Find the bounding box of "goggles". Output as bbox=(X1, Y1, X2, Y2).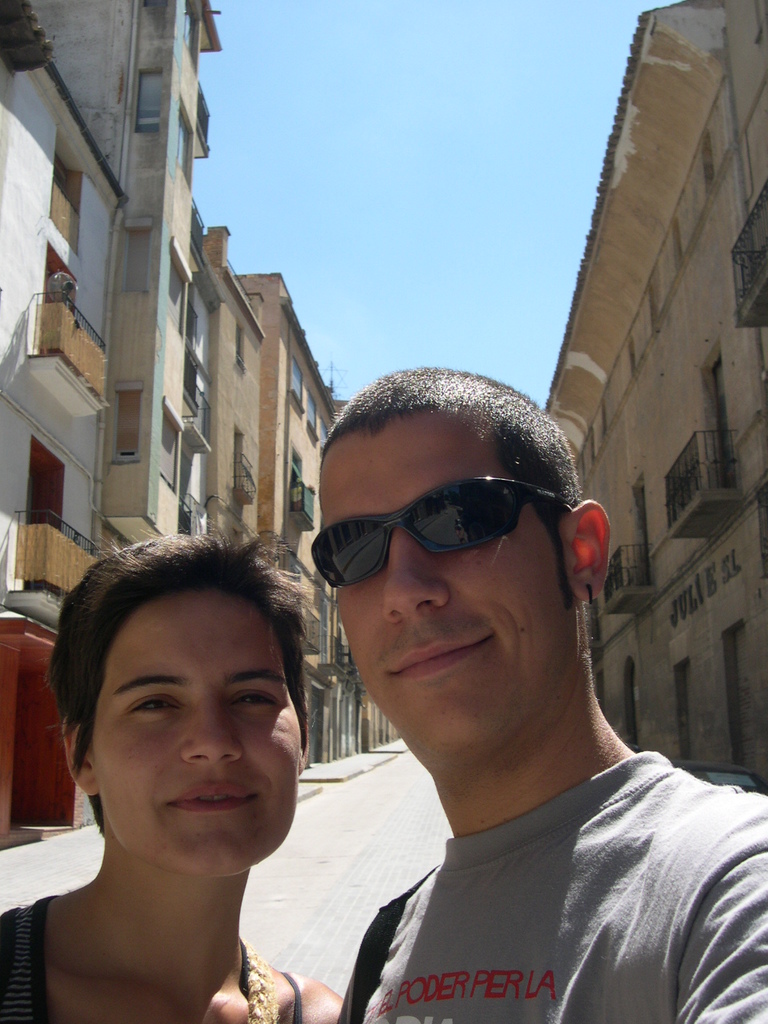
bbox=(314, 469, 576, 583).
